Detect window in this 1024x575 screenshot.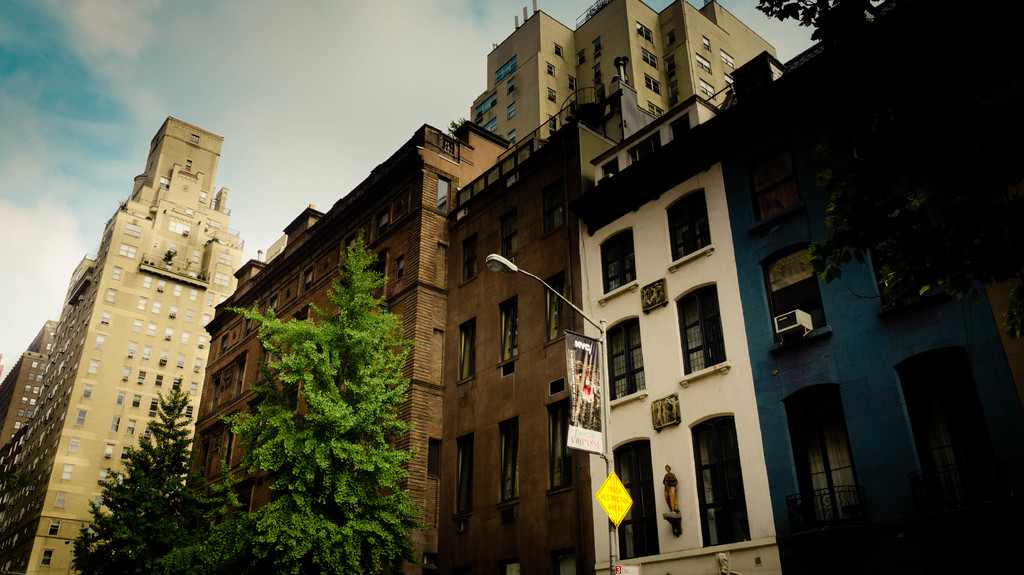
Detection: locate(506, 130, 517, 146).
